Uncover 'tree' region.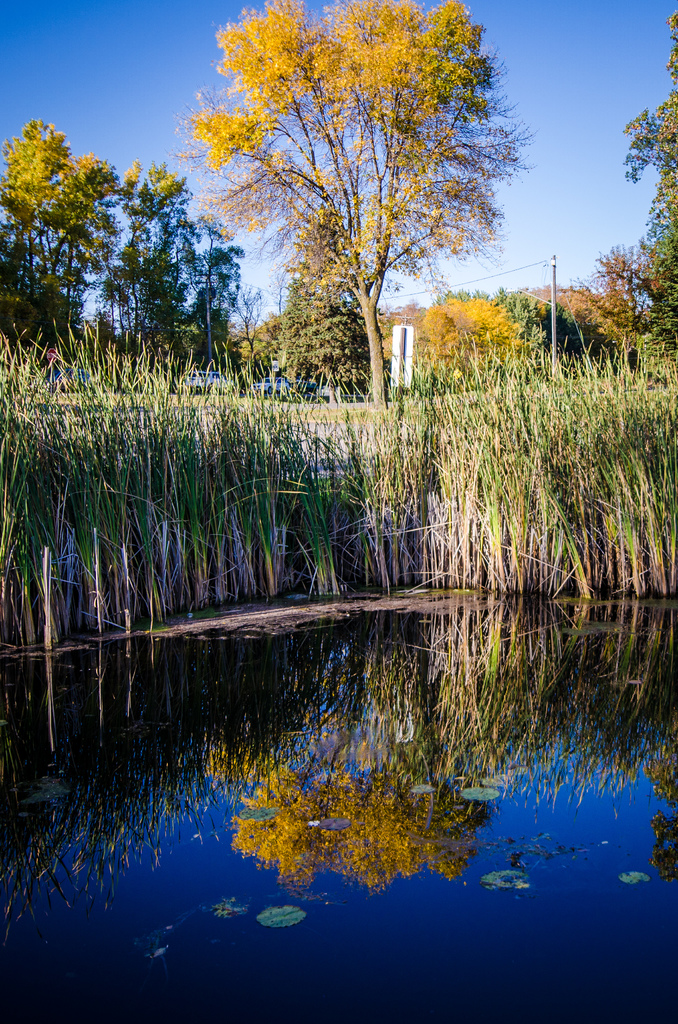
Uncovered: x1=175, y1=208, x2=250, y2=372.
